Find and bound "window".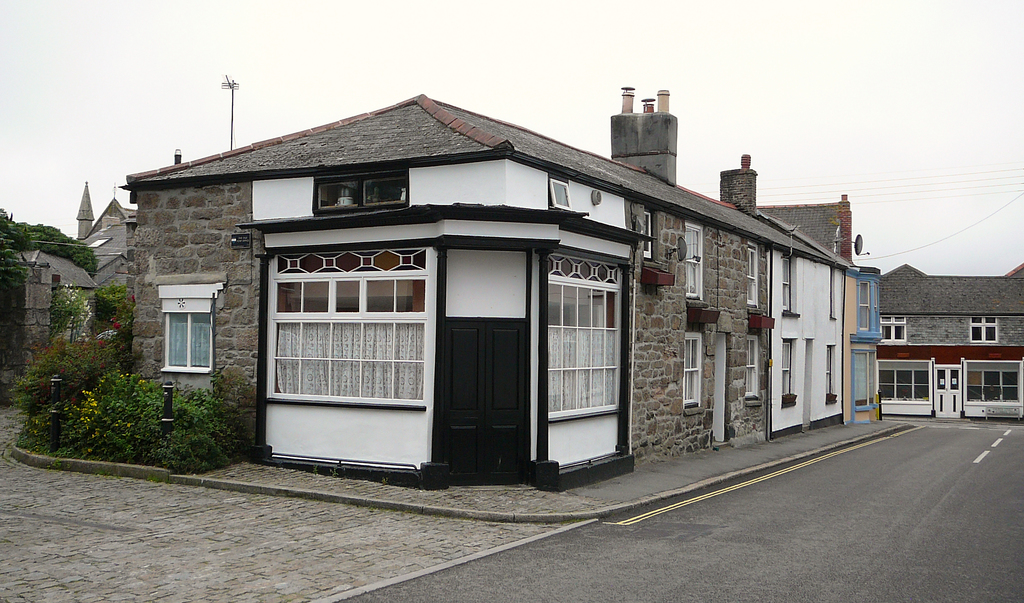
Bound: (x1=780, y1=249, x2=801, y2=320).
